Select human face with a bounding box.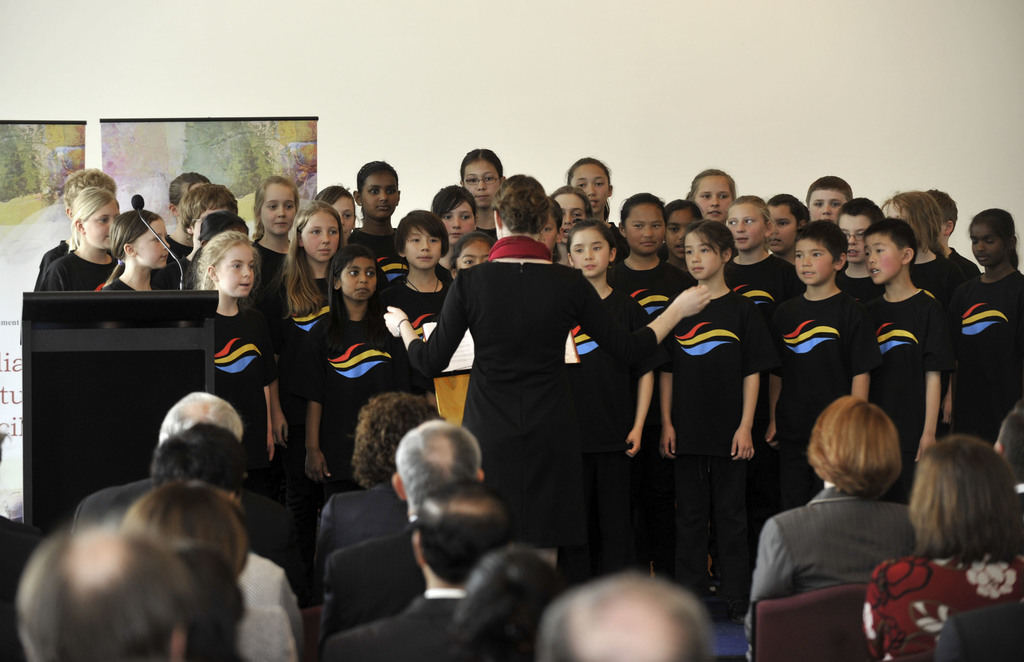
[552, 191, 588, 246].
